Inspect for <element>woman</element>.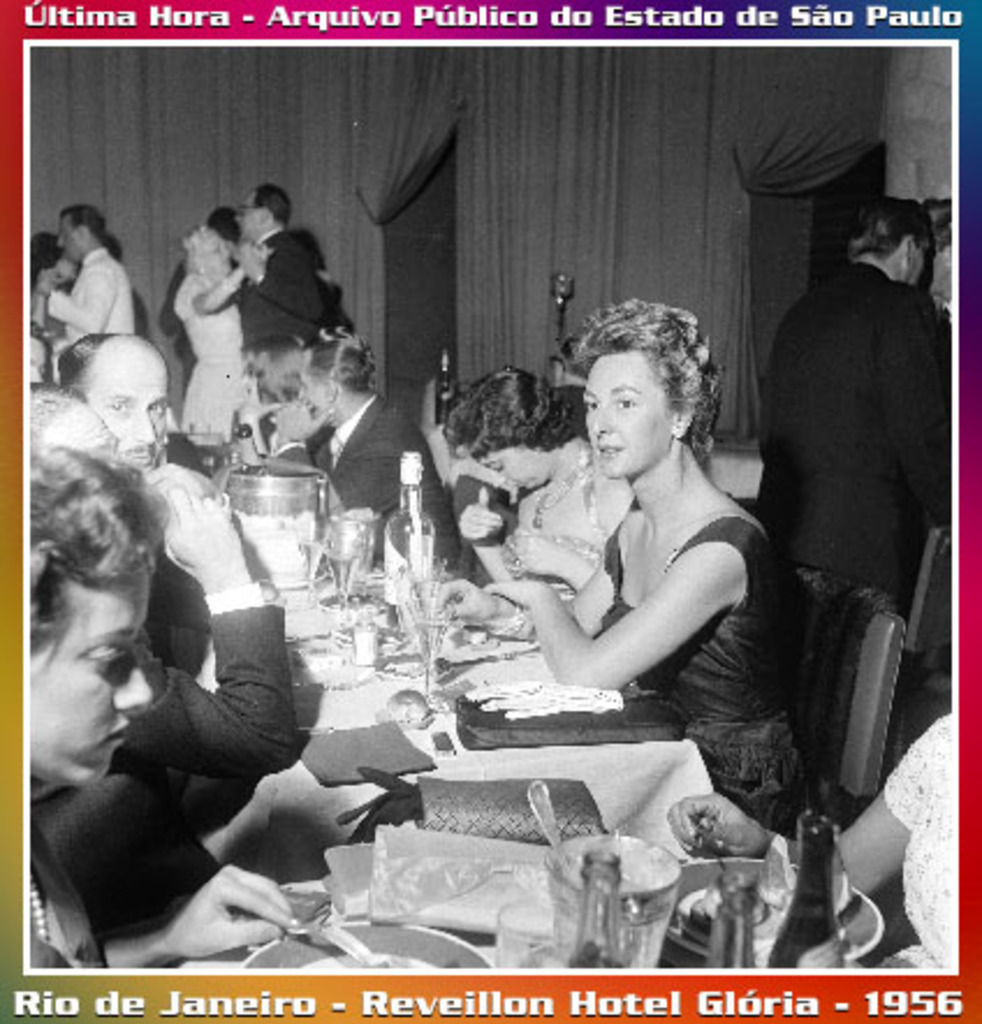
Inspection: bbox=[296, 334, 454, 570].
